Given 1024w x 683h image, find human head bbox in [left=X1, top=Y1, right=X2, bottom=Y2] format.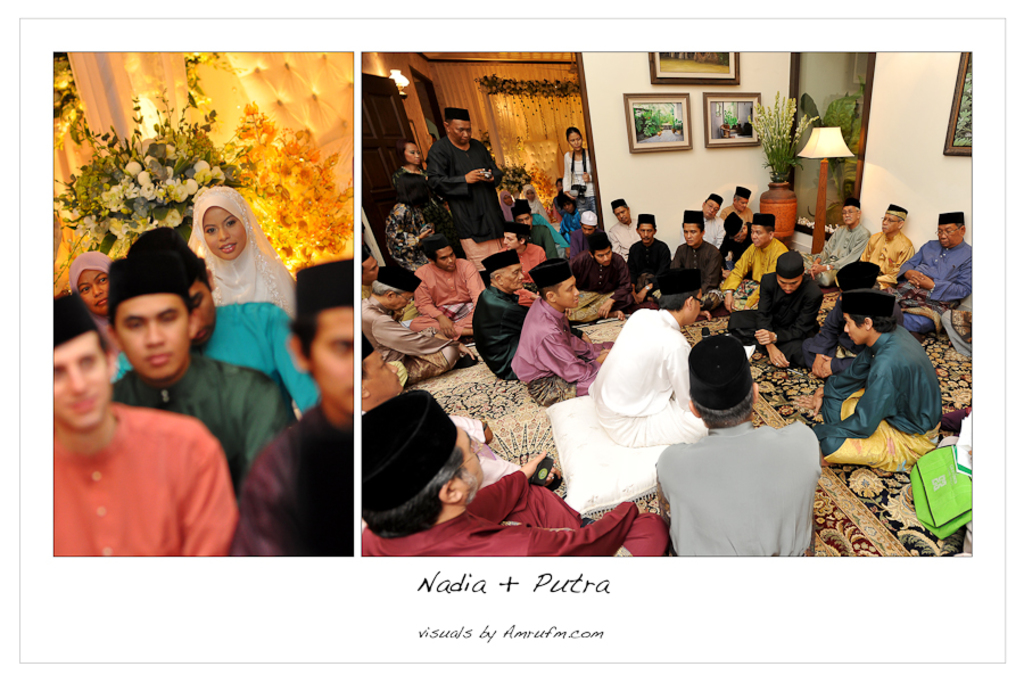
[left=363, top=388, right=486, bottom=538].
